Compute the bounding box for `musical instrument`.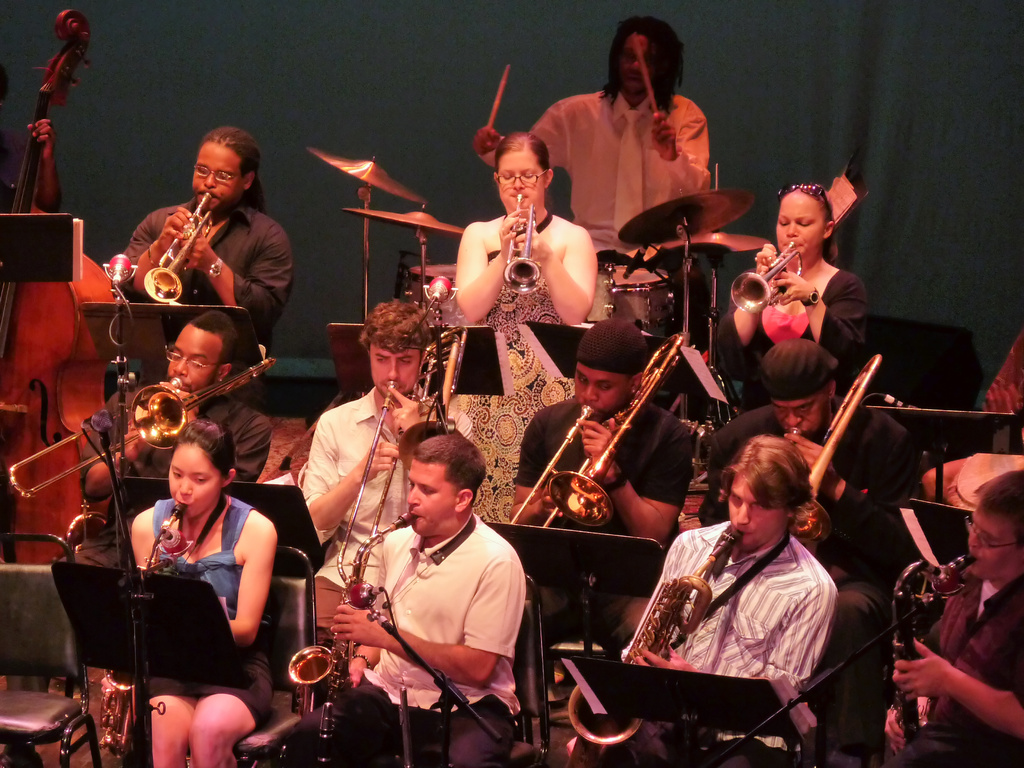
bbox=(0, 349, 291, 518).
